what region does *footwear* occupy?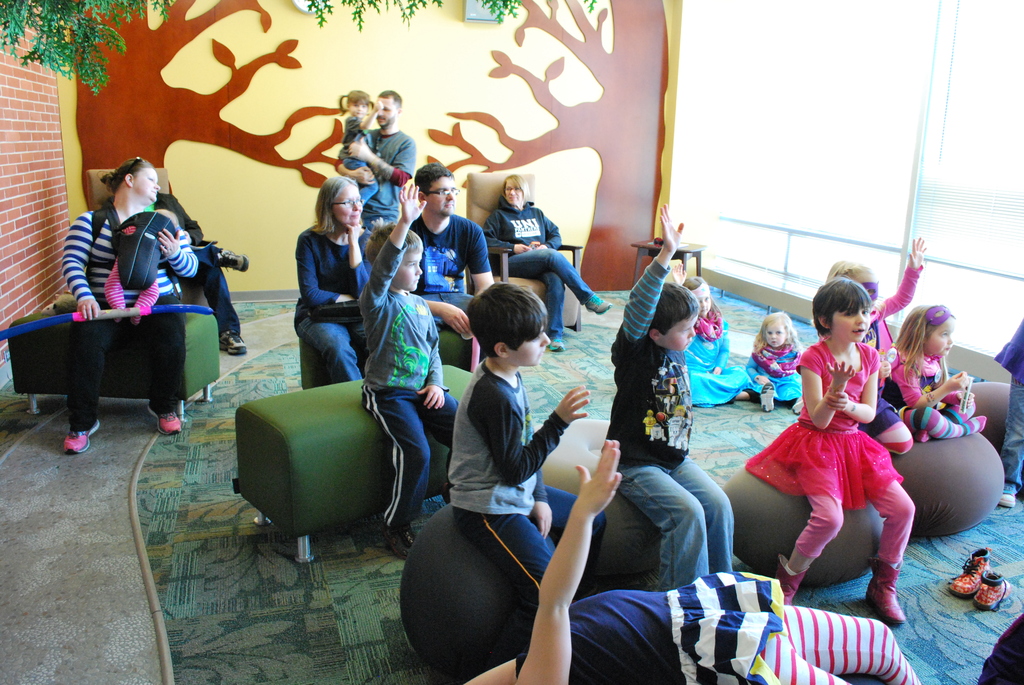
box=[865, 556, 904, 622].
